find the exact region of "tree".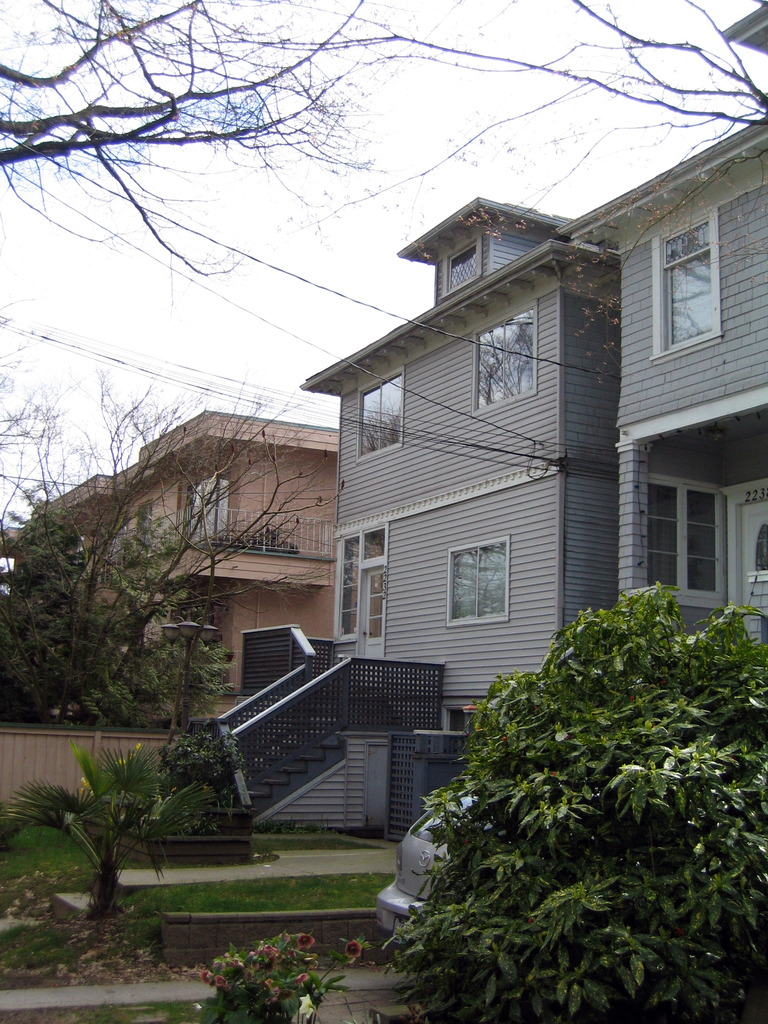
Exact region: (379,578,767,1023).
